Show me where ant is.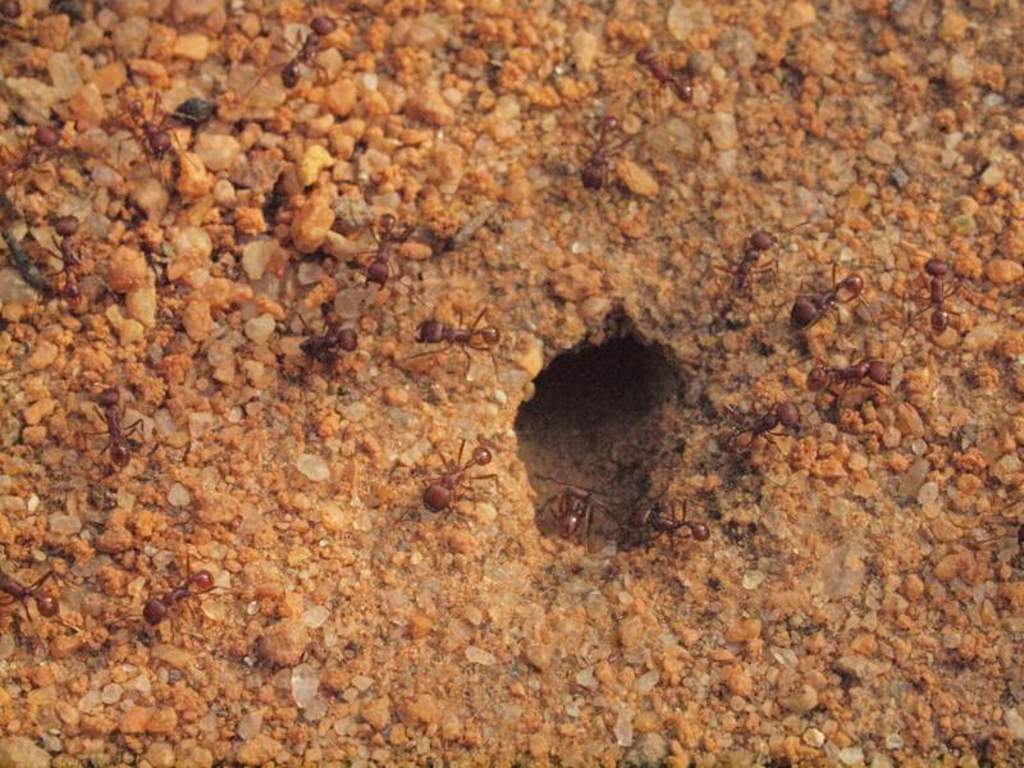
ant is at region(124, 81, 193, 165).
